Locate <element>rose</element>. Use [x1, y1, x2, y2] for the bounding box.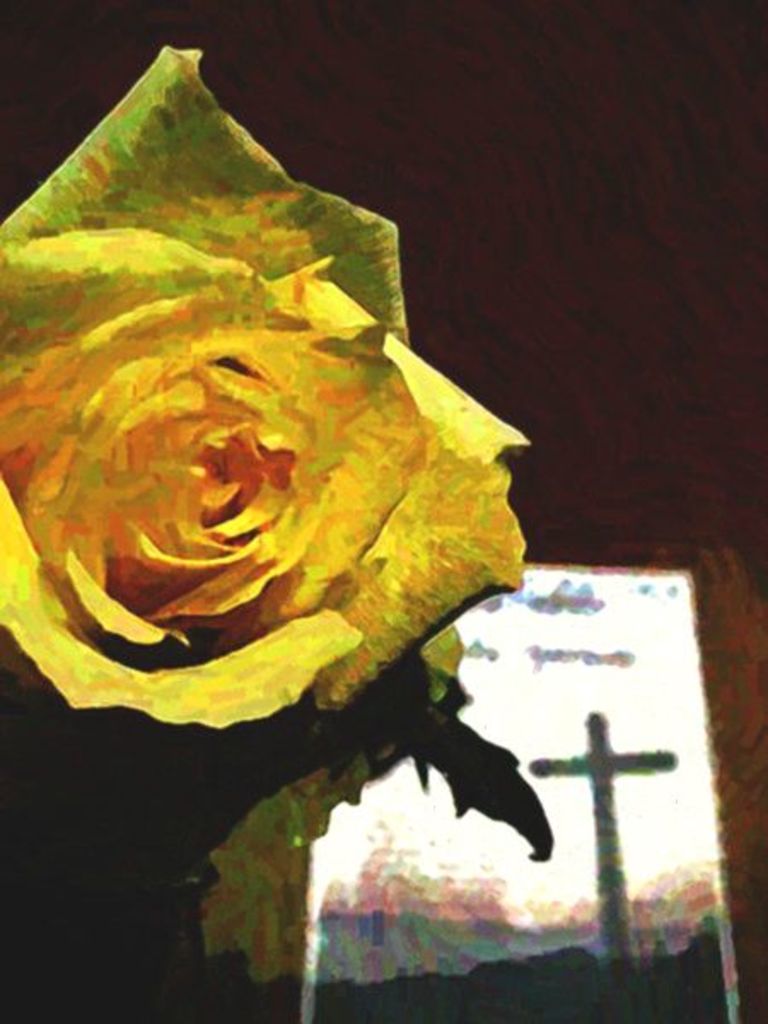
[0, 39, 536, 748].
